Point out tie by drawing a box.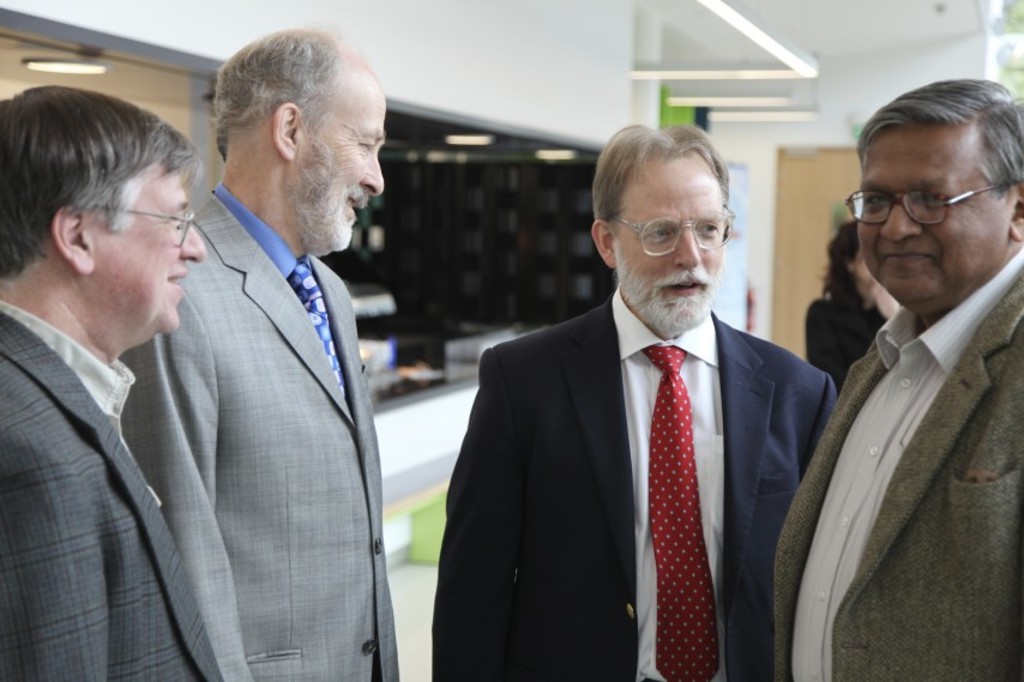
detection(643, 343, 717, 681).
